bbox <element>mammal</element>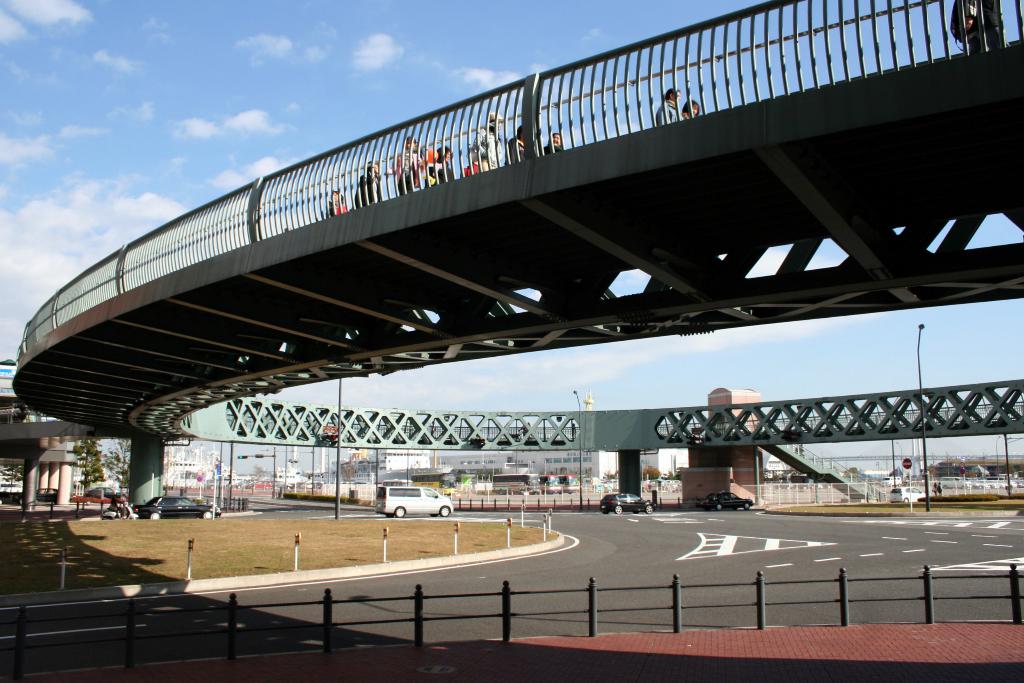
<region>510, 124, 527, 160</region>
